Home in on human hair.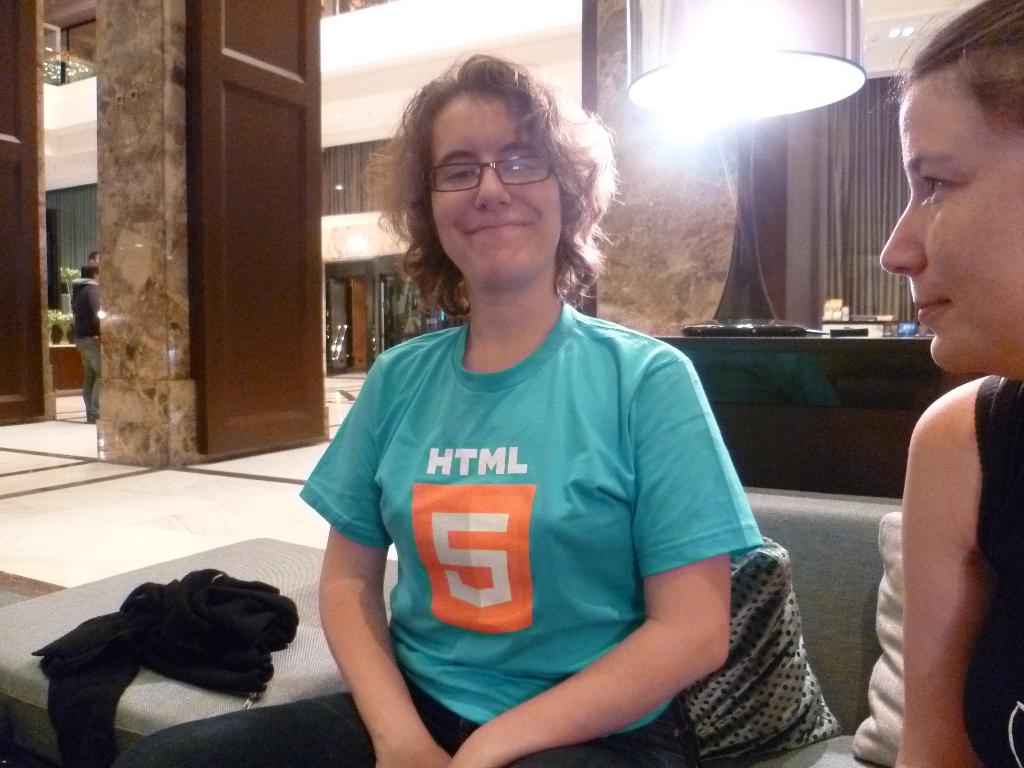
Homed in at <bbox>87, 252, 100, 262</bbox>.
